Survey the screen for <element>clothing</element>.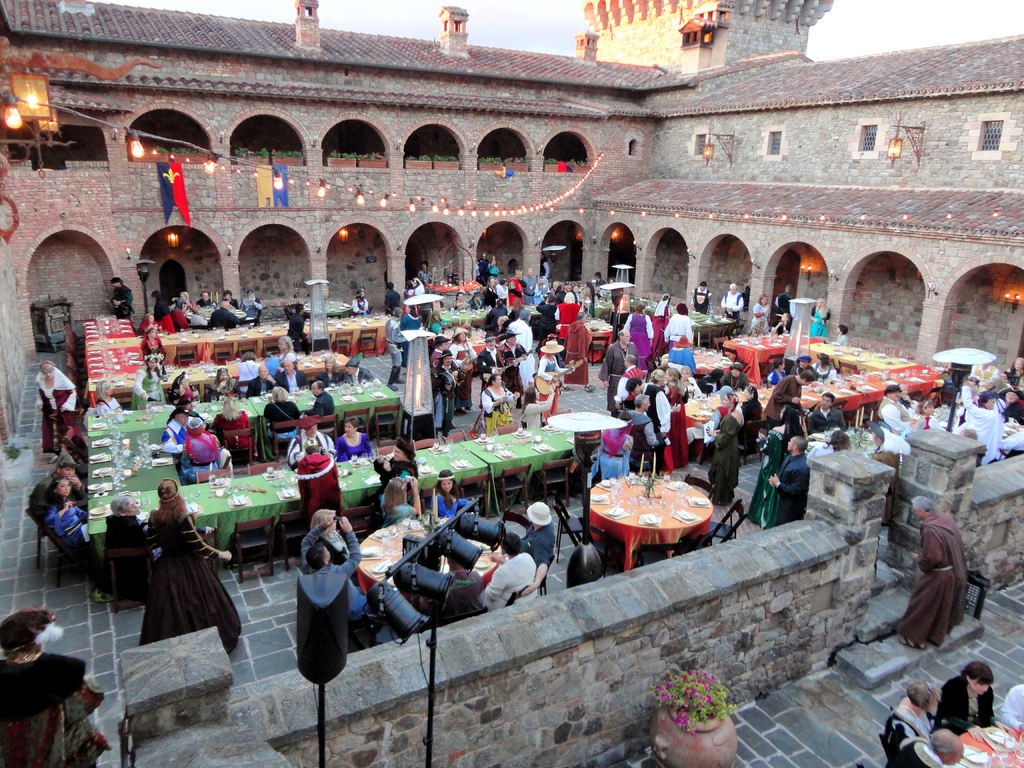
Survey found: pyautogui.locateOnScreen(164, 304, 188, 328).
